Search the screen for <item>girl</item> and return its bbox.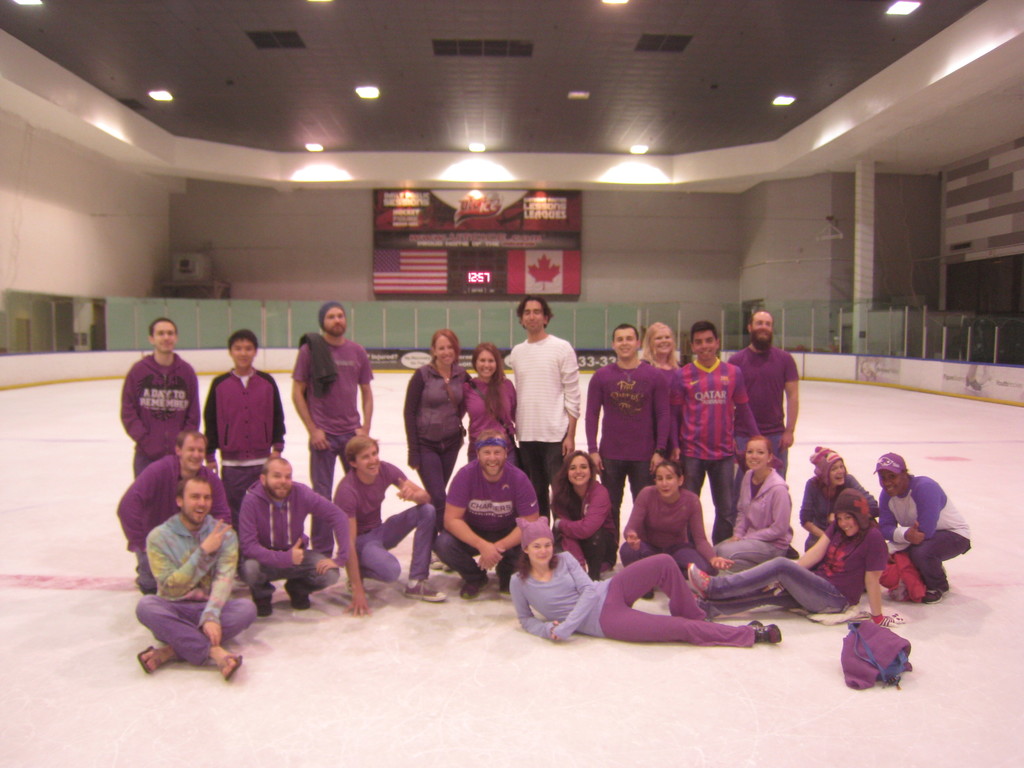
Found: 638/321/686/453.
